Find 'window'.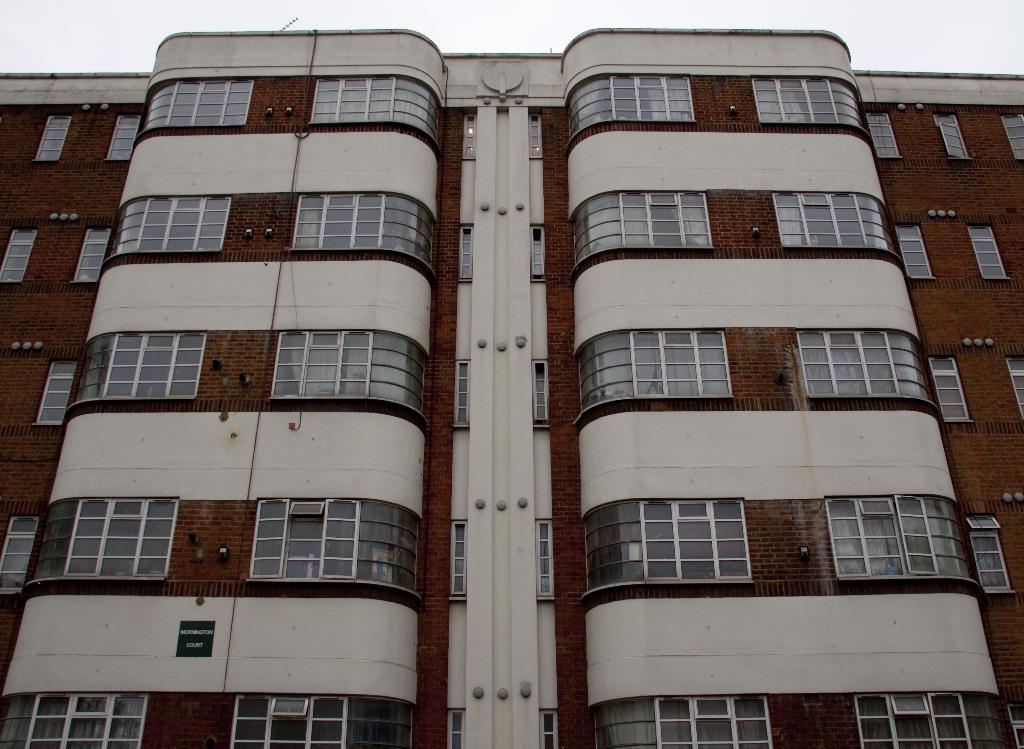
select_region(966, 224, 1011, 282).
